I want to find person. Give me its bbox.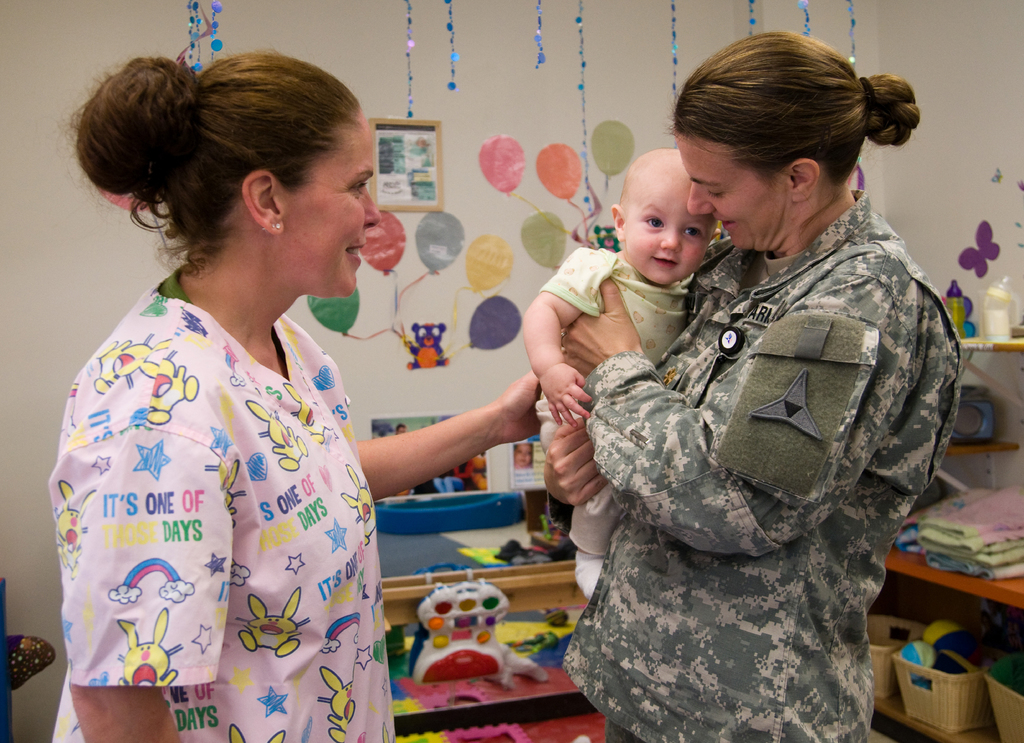
bbox(40, 46, 544, 742).
